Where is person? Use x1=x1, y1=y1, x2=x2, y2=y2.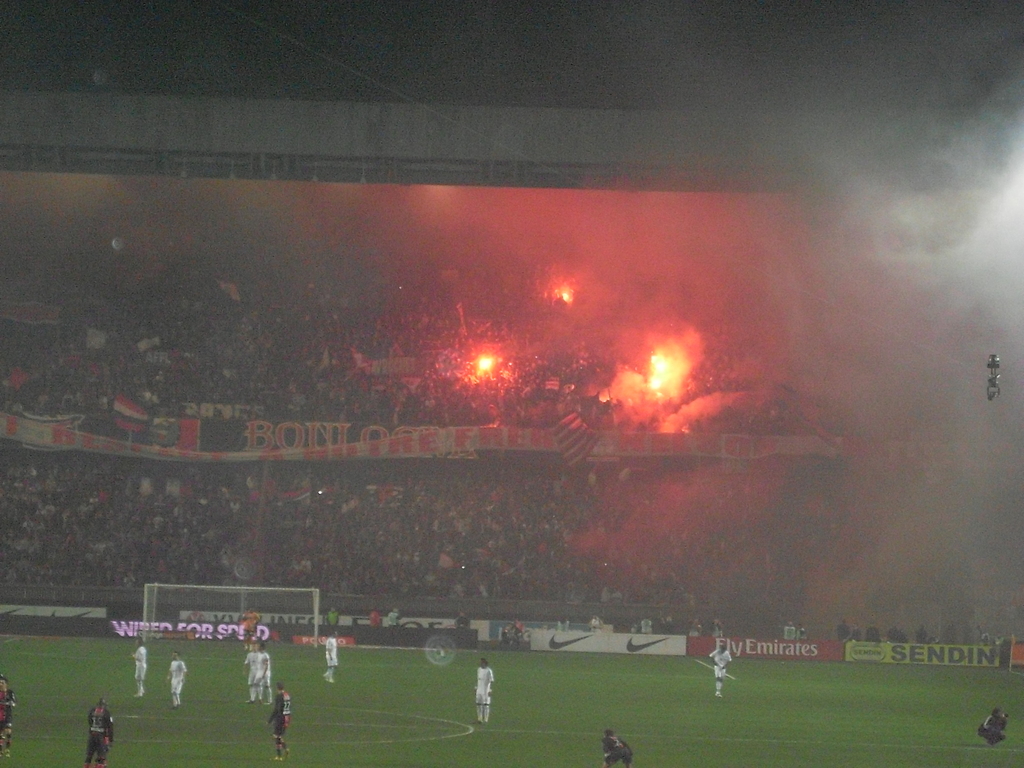
x1=237, y1=646, x2=263, y2=707.
